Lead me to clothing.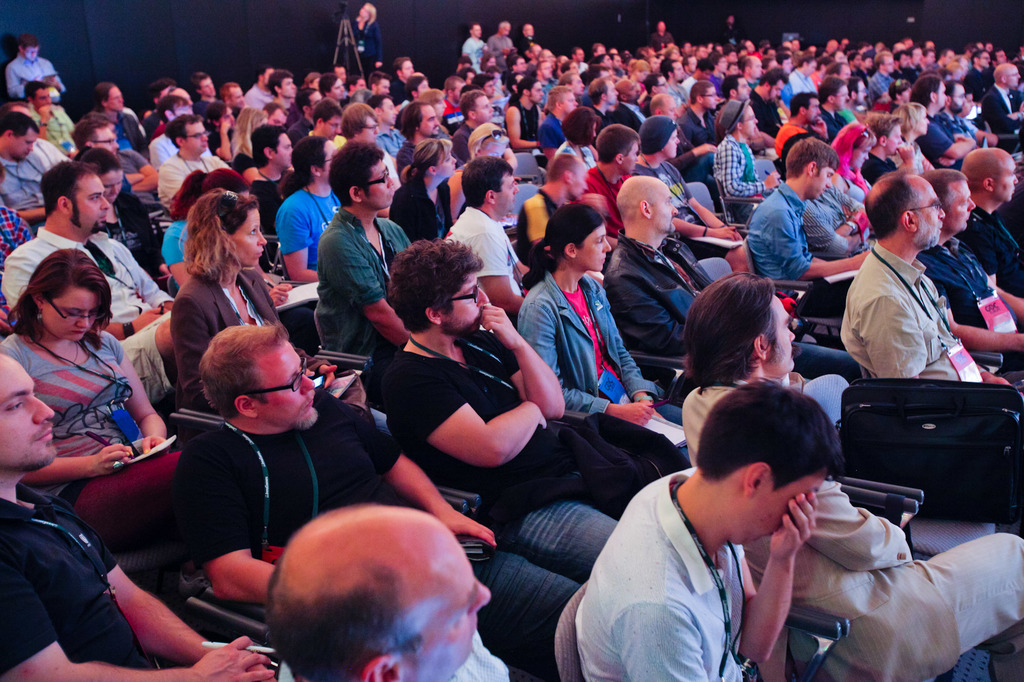
Lead to (915,245,1014,349).
